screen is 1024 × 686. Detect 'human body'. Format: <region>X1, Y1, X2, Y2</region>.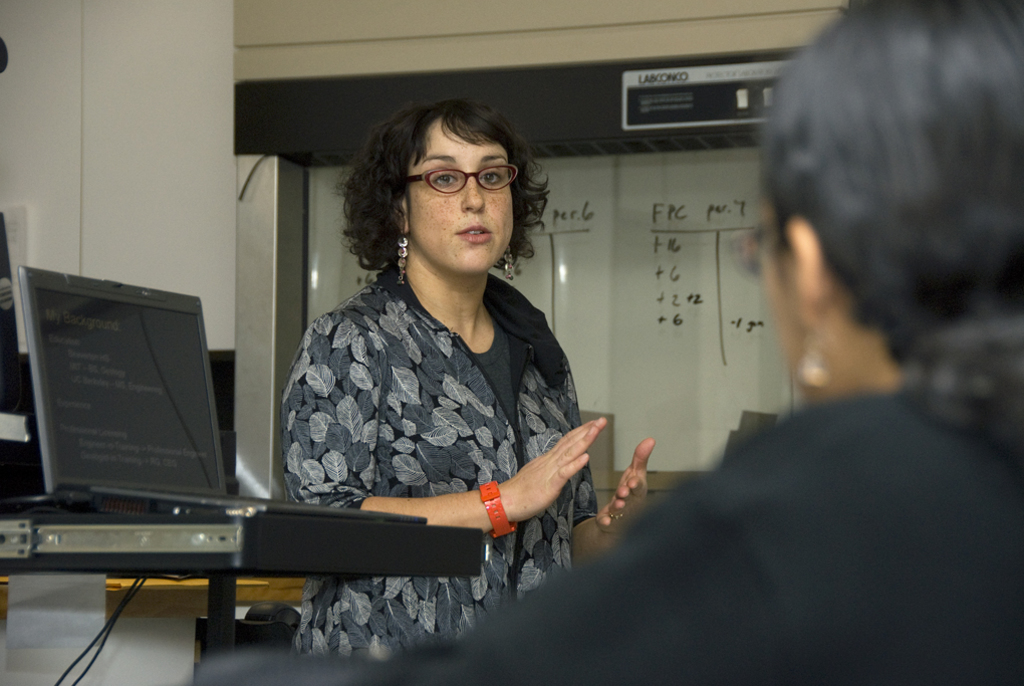
<region>265, 94, 643, 643</region>.
